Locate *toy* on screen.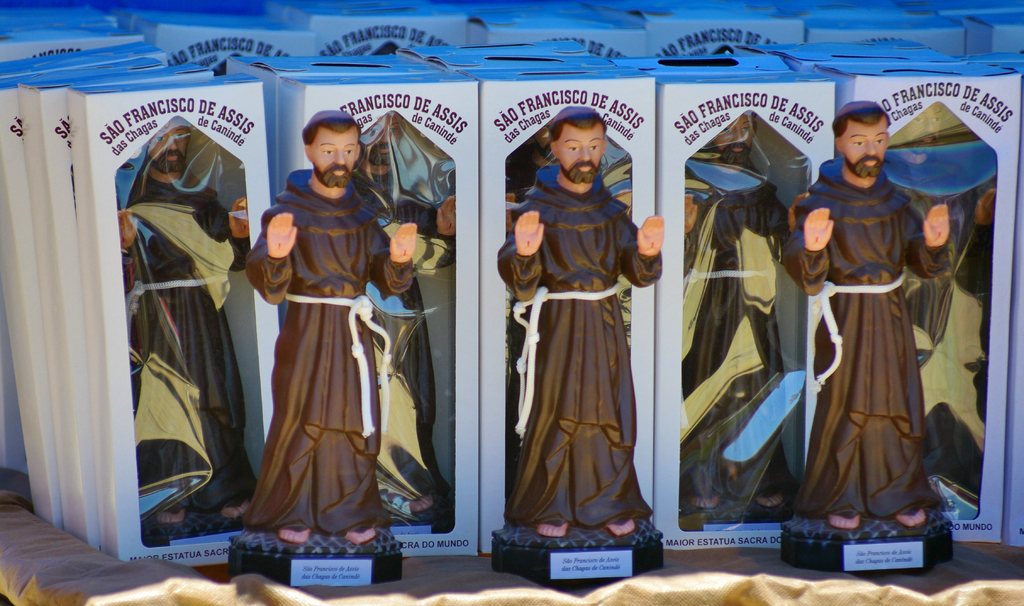
On screen at 502 119 557 505.
